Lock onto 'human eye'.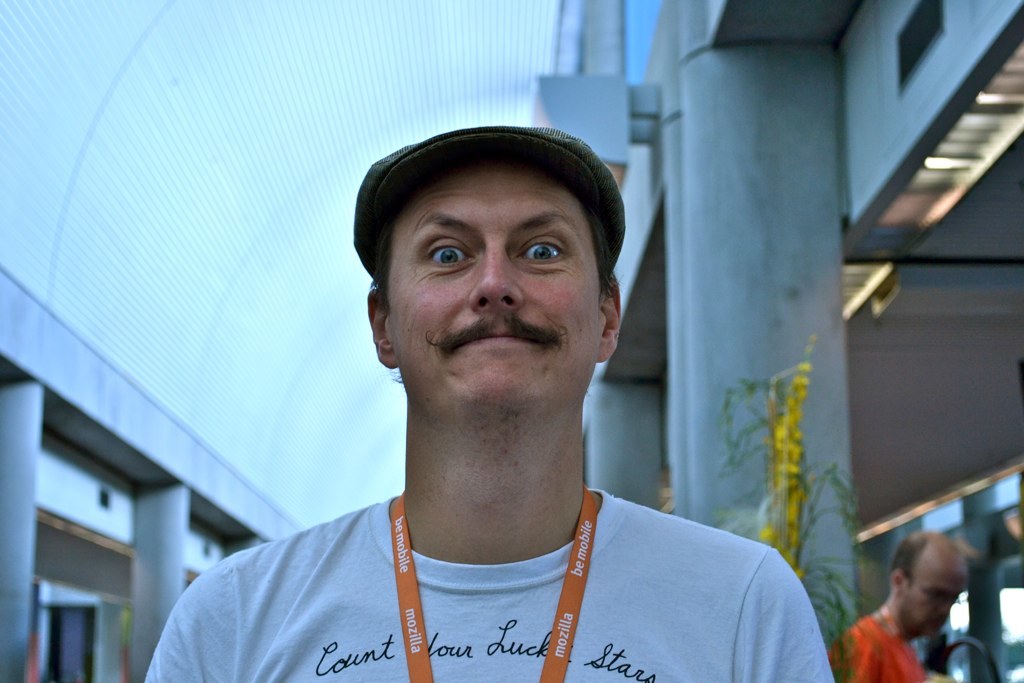
Locked: [421,237,476,272].
